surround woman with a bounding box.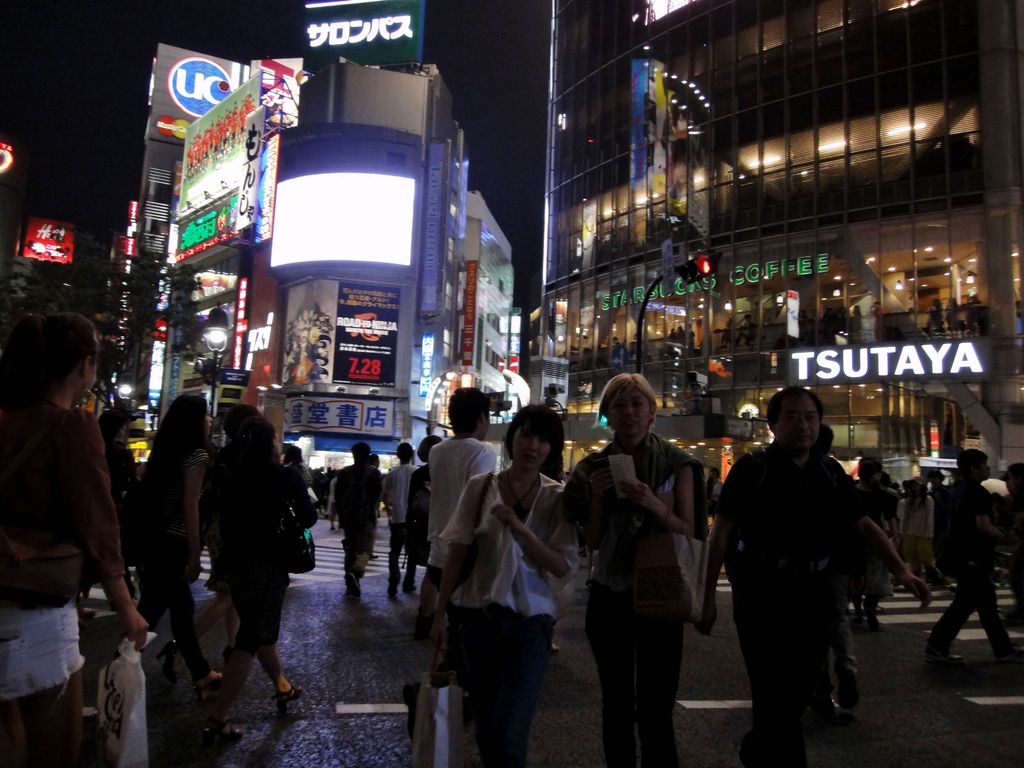
x1=0 y1=312 x2=148 y2=767.
